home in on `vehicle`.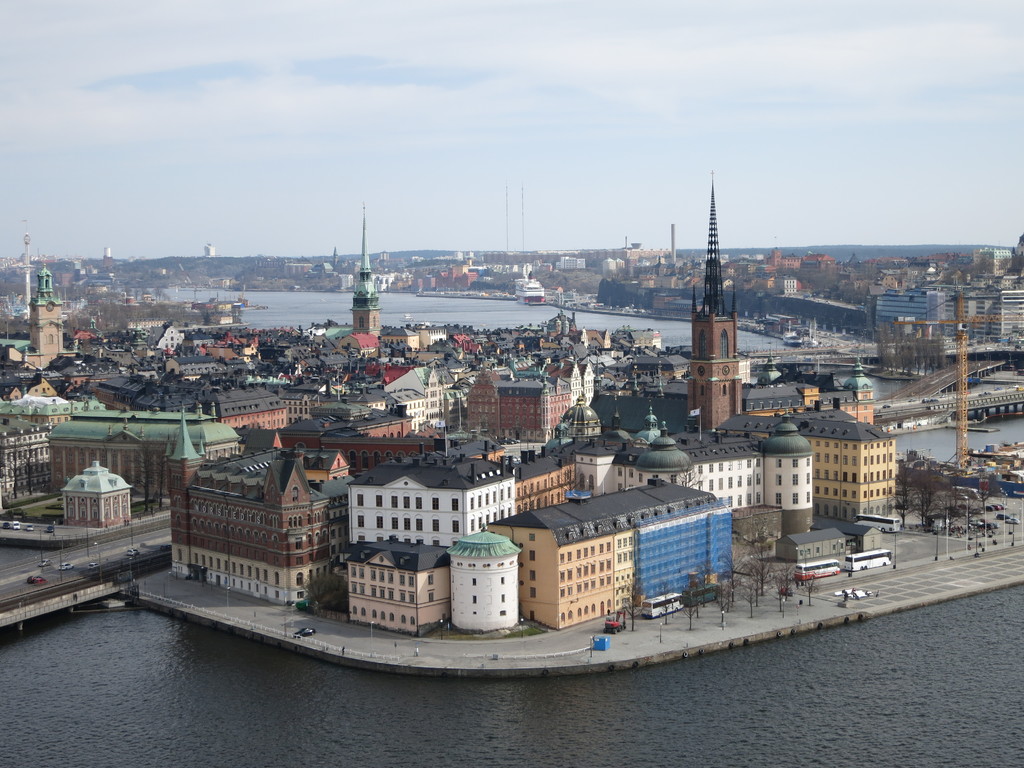
Homed in at select_region(36, 556, 53, 565).
